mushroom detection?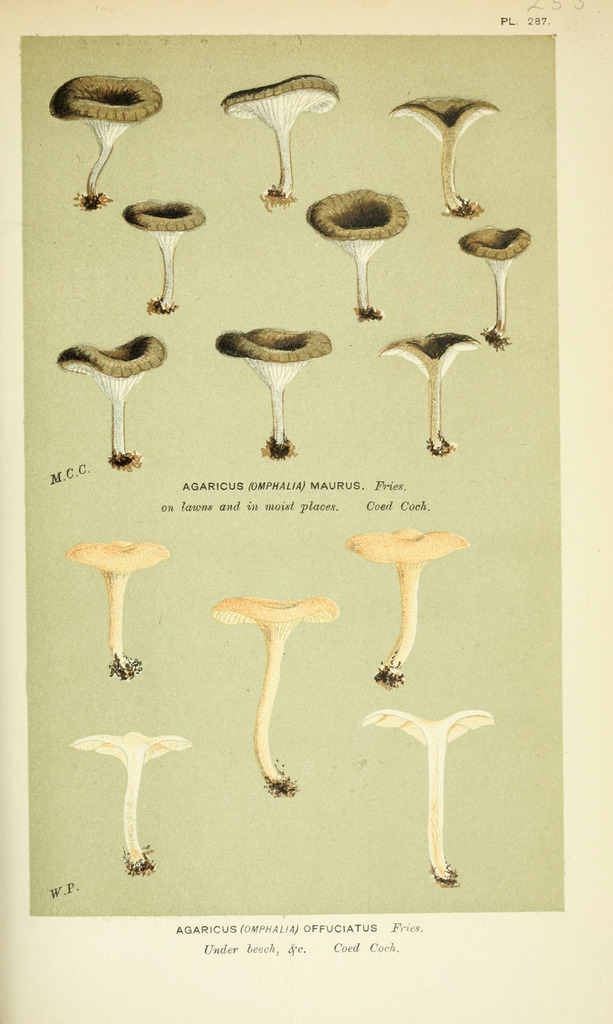
[51,328,170,469]
